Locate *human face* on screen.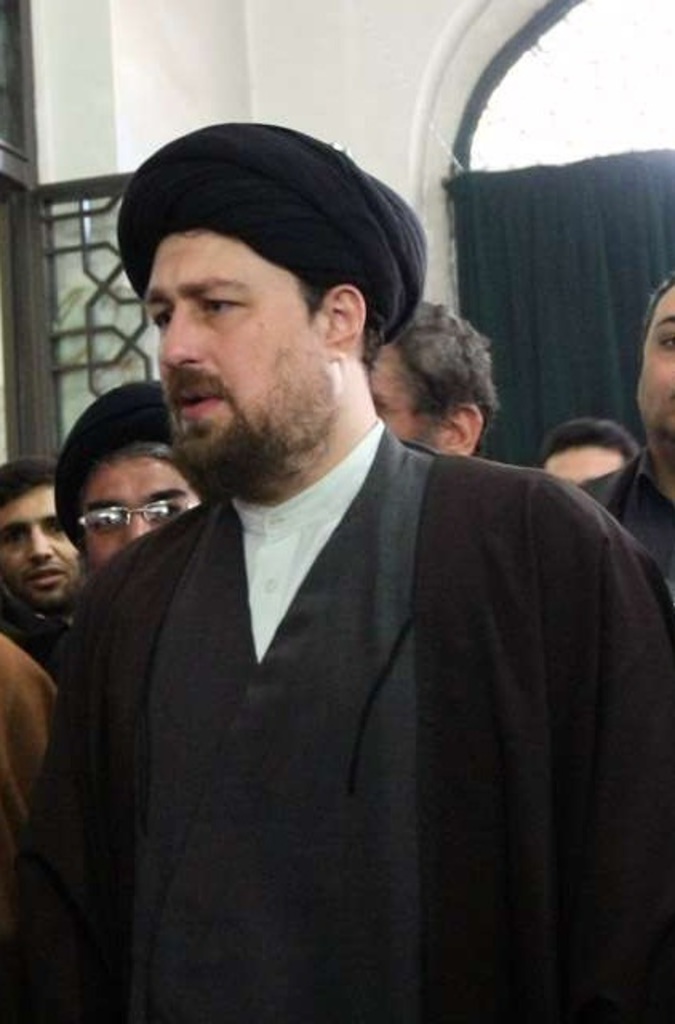
On screen at rect(144, 230, 336, 478).
